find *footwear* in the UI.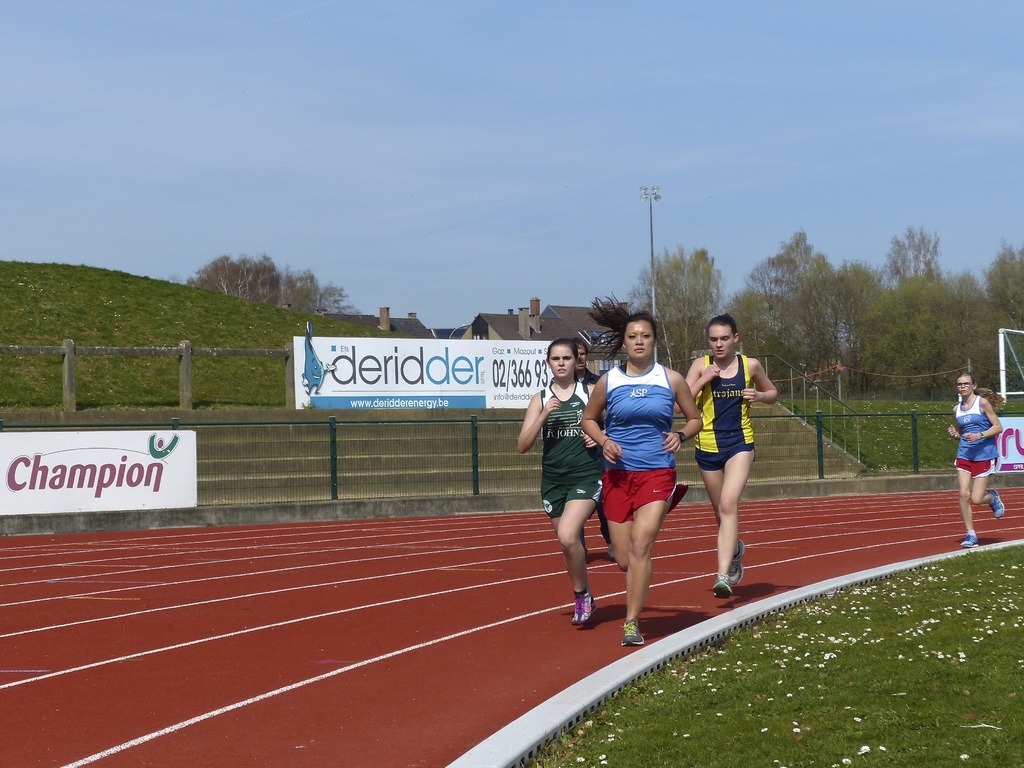
UI element at <region>710, 571, 735, 600</region>.
